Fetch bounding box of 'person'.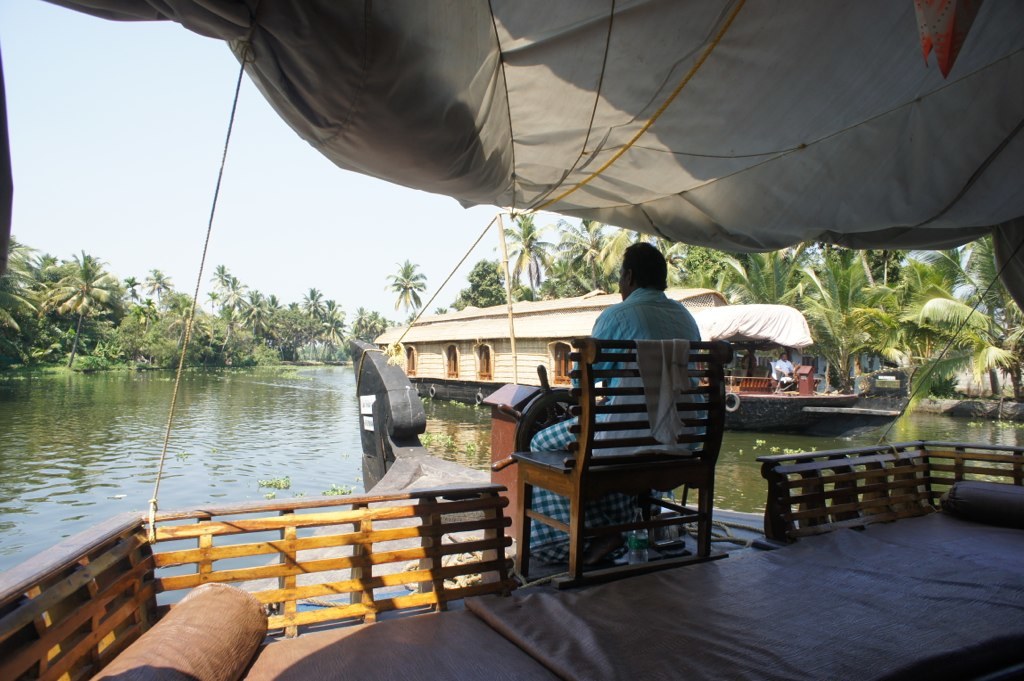
Bbox: {"left": 529, "top": 240, "right": 720, "bottom": 569}.
